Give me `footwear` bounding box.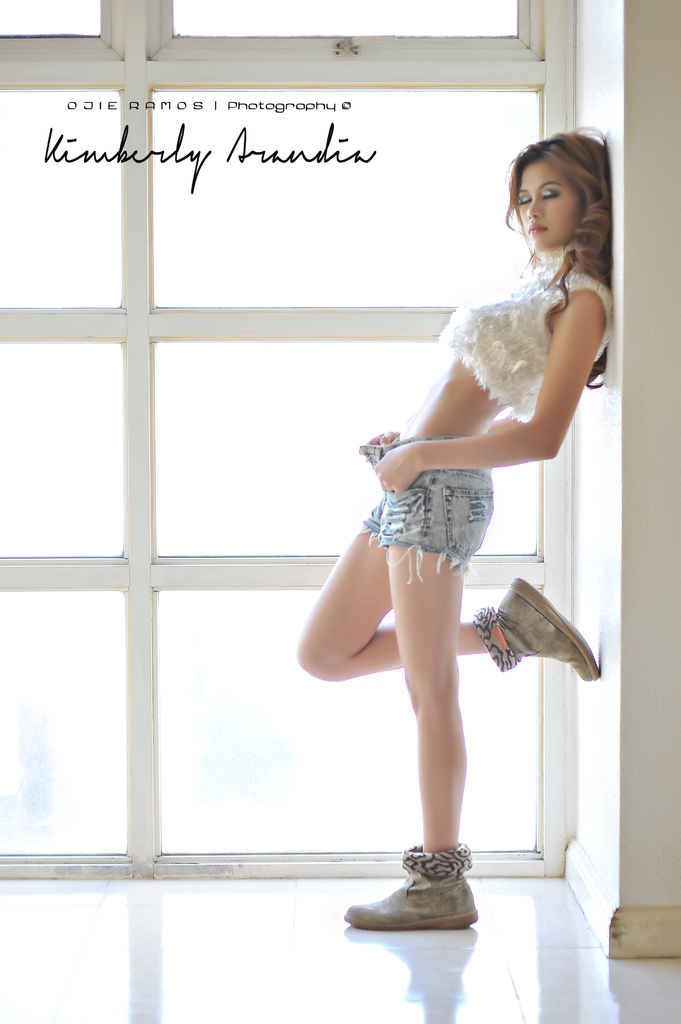
crop(340, 840, 482, 931).
